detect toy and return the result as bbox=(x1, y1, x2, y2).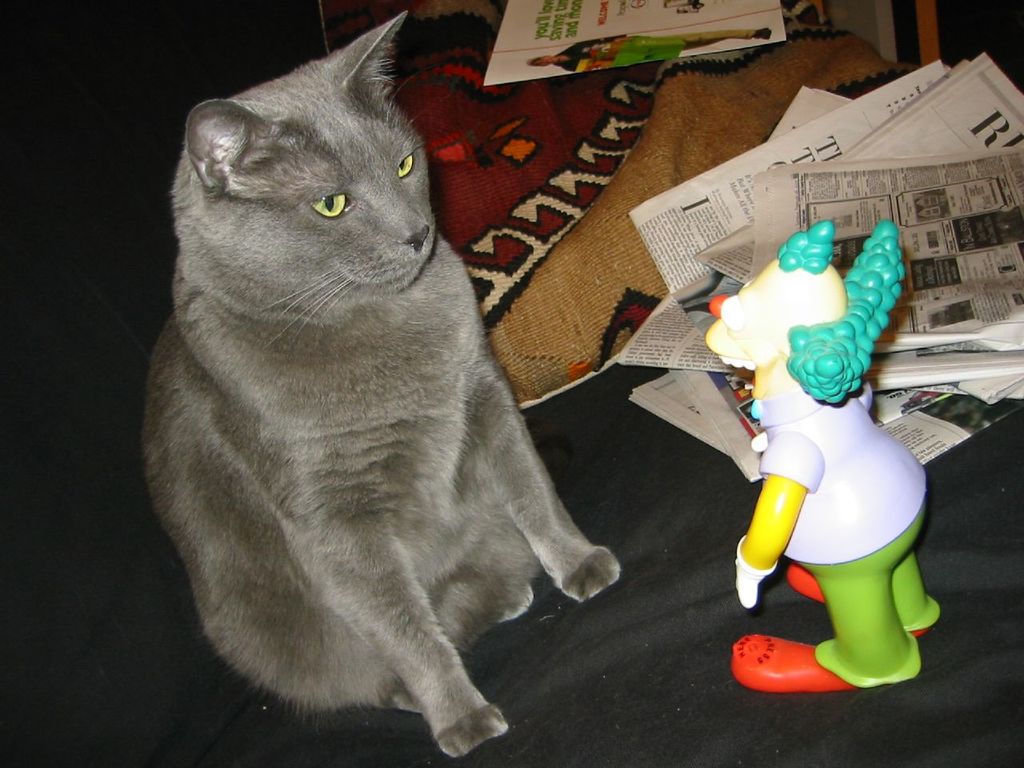
bbox=(699, 226, 929, 702).
